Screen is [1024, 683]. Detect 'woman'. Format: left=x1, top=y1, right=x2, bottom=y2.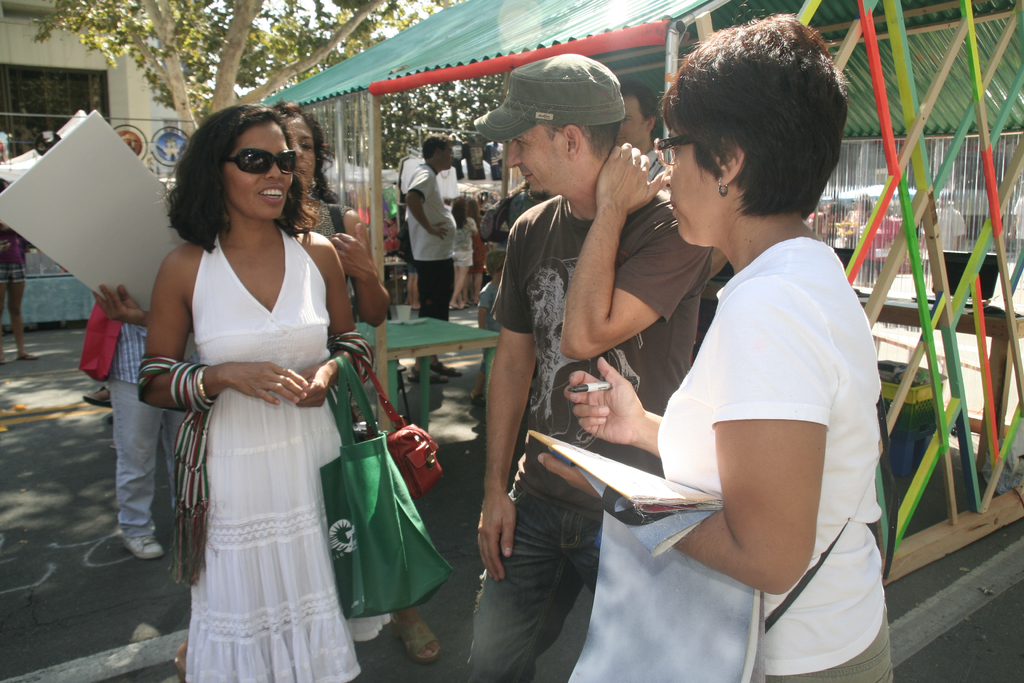
left=808, top=202, right=845, bottom=245.
